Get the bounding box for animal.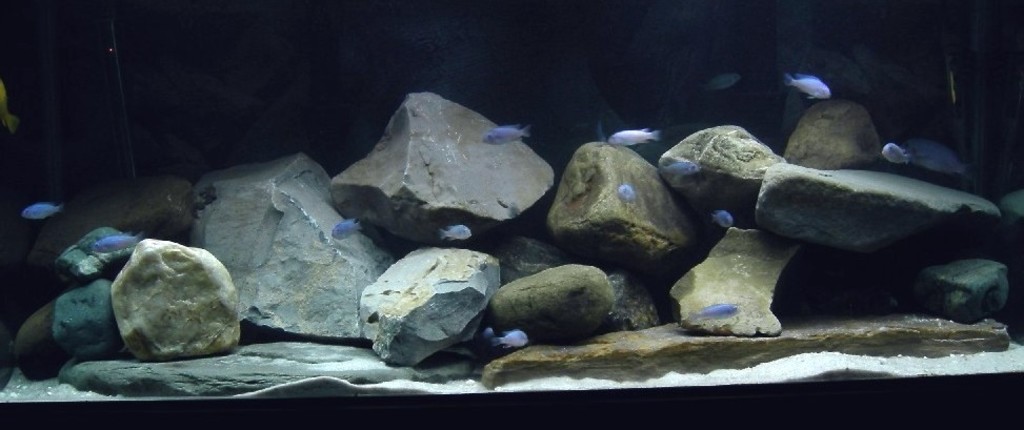
bbox=(616, 185, 636, 204).
